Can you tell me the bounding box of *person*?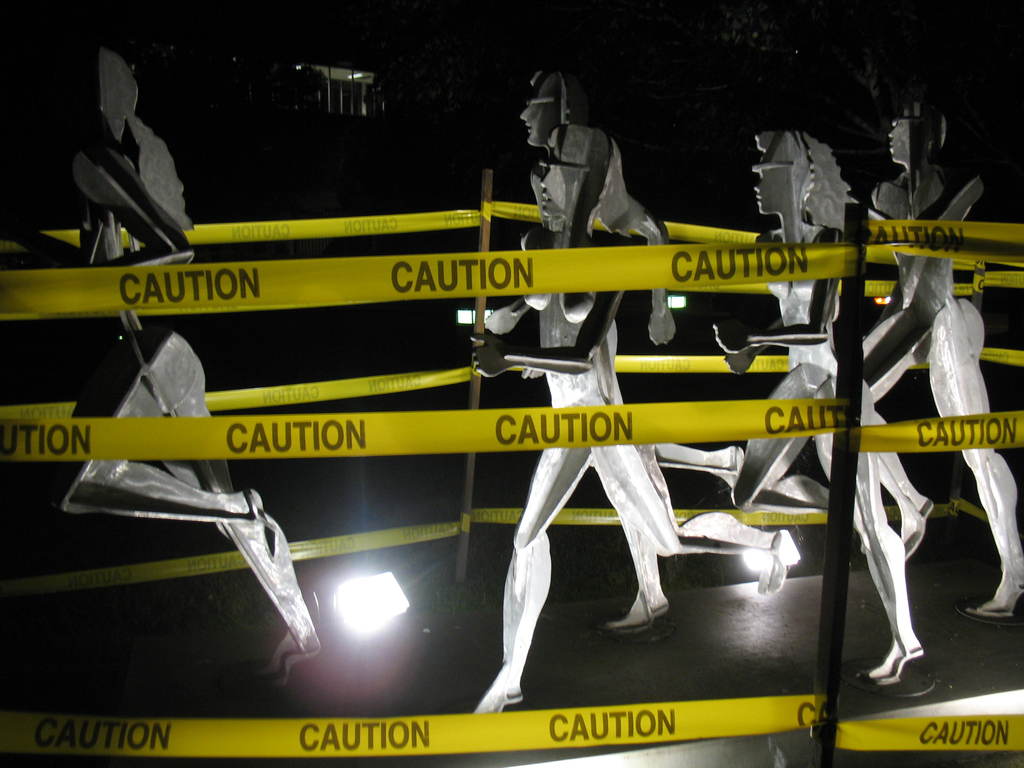
(left=860, top=102, right=1023, bottom=621).
